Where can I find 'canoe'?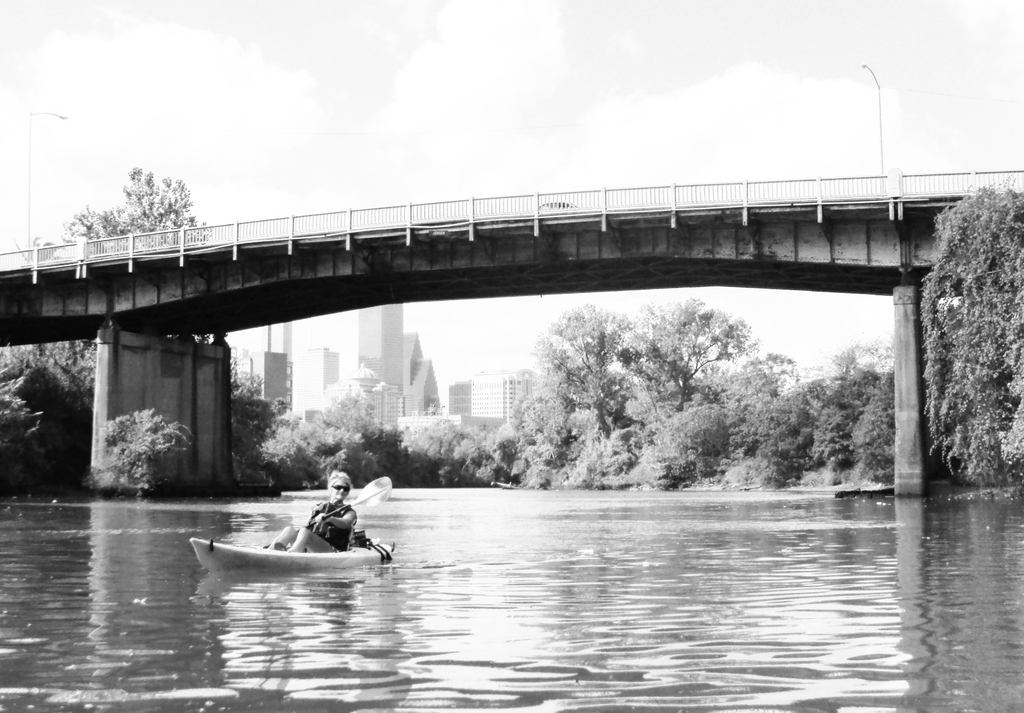
You can find it at rect(184, 538, 397, 571).
